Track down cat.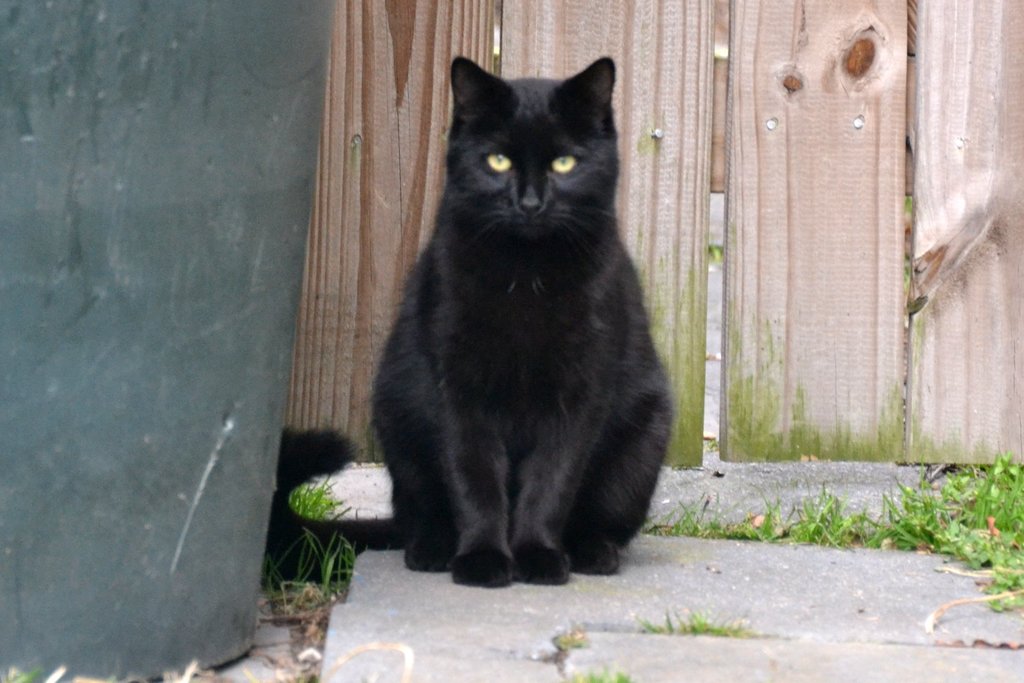
Tracked to crop(268, 58, 681, 584).
